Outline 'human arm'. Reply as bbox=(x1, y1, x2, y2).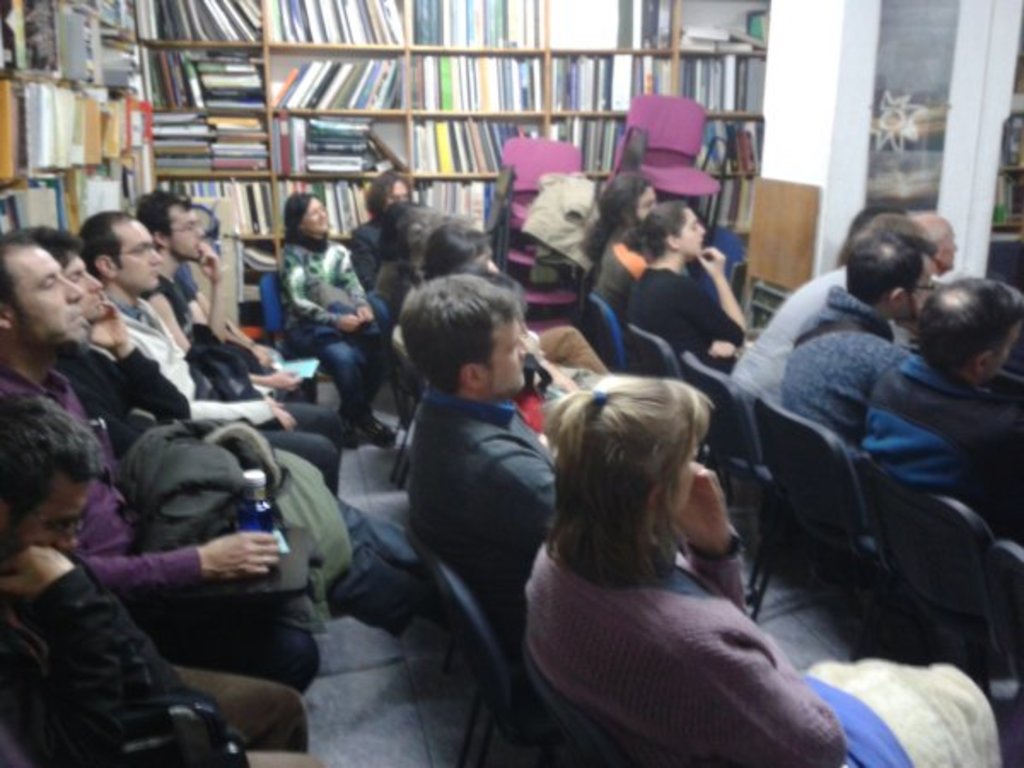
bbox=(666, 459, 751, 609).
